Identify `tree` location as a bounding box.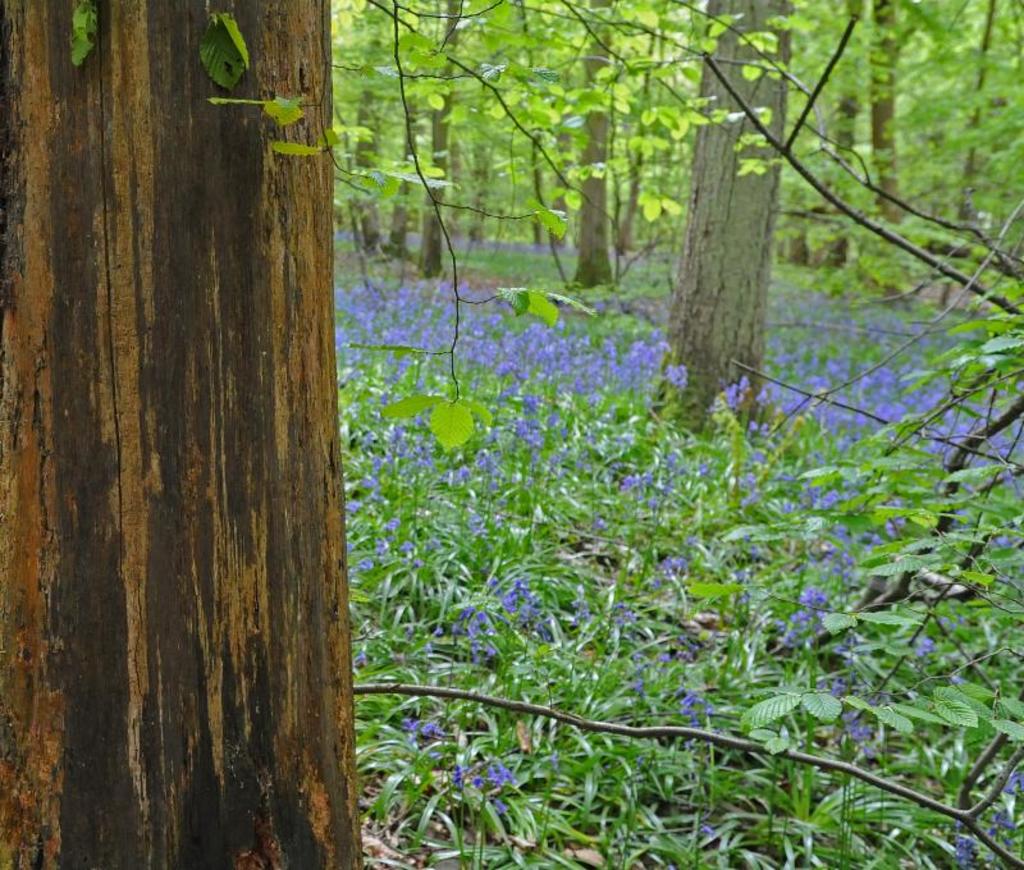
region(643, 0, 794, 436).
